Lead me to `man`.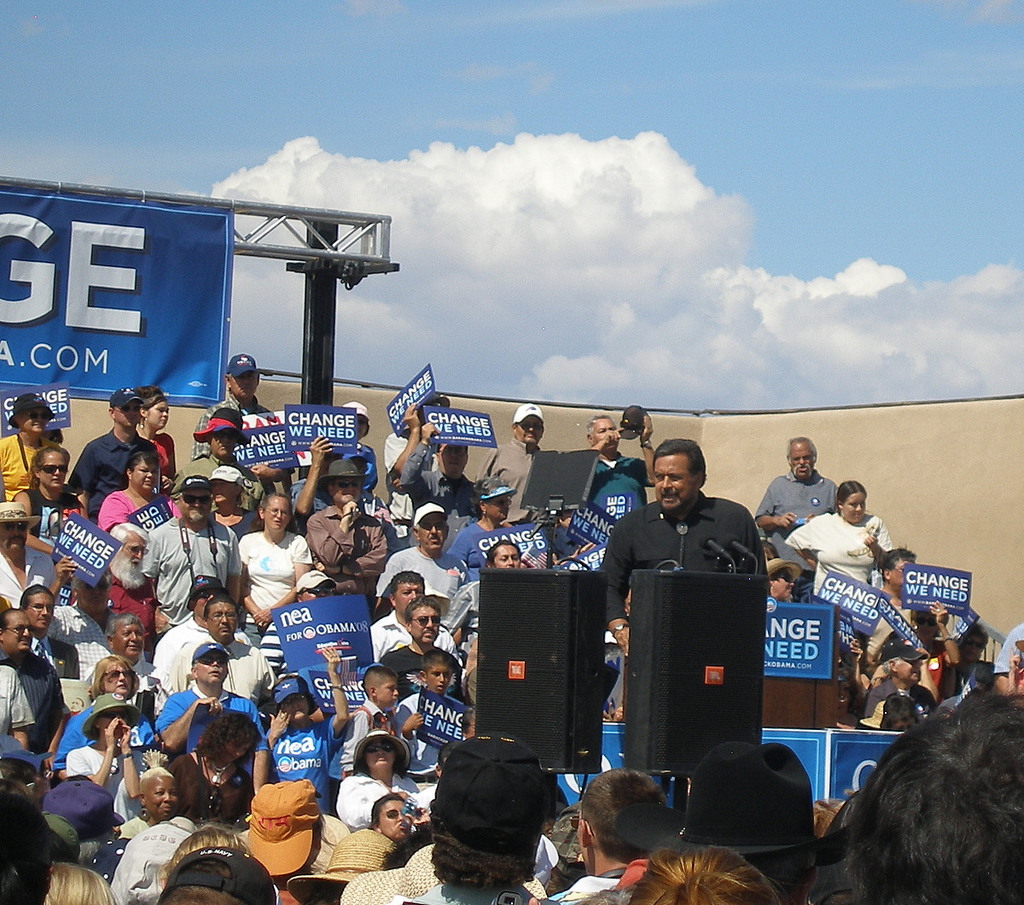
Lead to (left=109, top=815, right=199, bottom=904).
